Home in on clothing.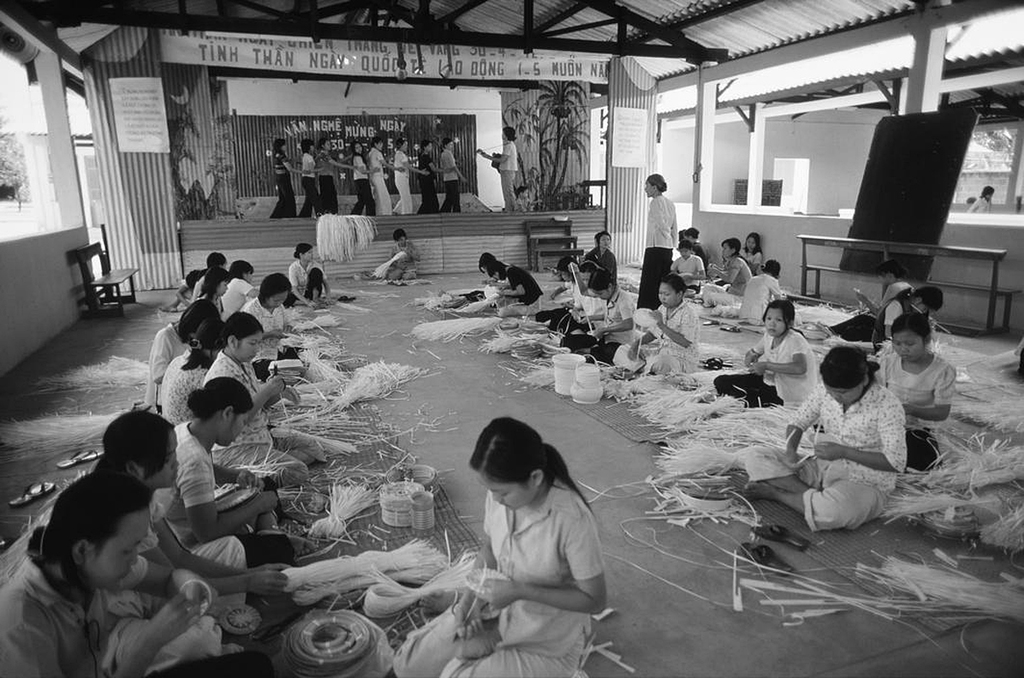
Homed in at [871,294,916,350].
